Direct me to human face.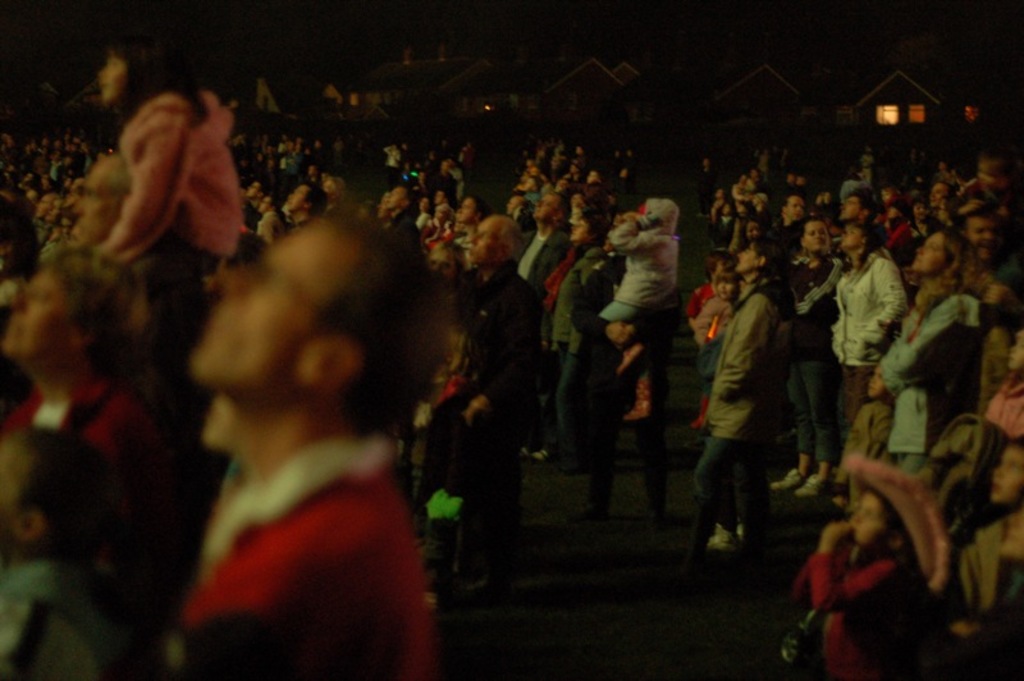
Direction: (left=1009, top=326, right=1023, bottom=371).
